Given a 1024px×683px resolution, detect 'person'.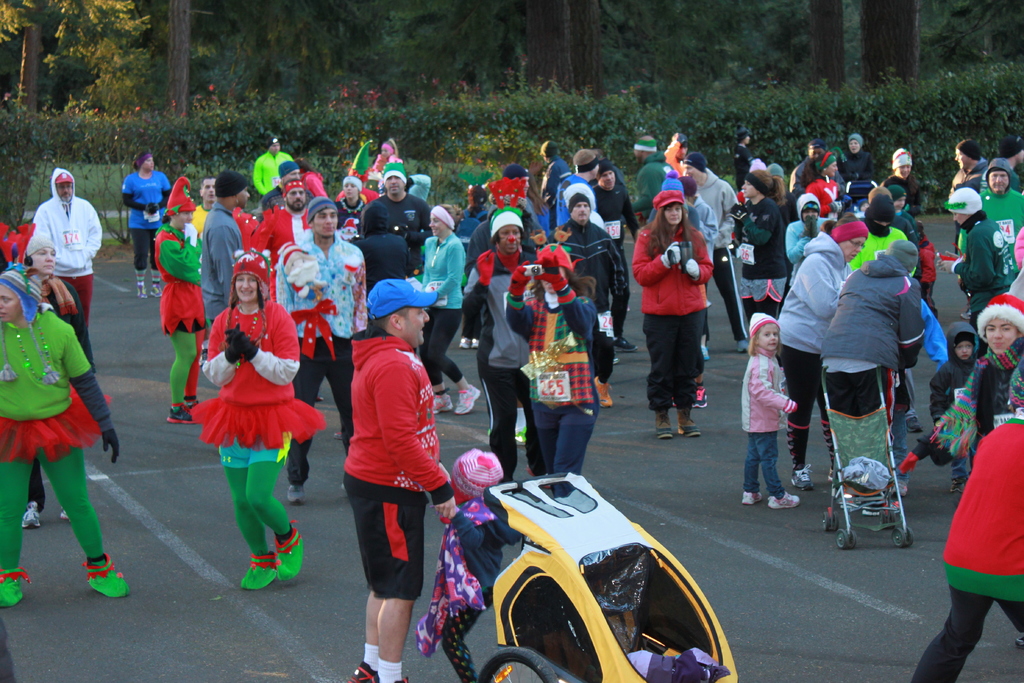
box=[645, 165, 731, 451].
